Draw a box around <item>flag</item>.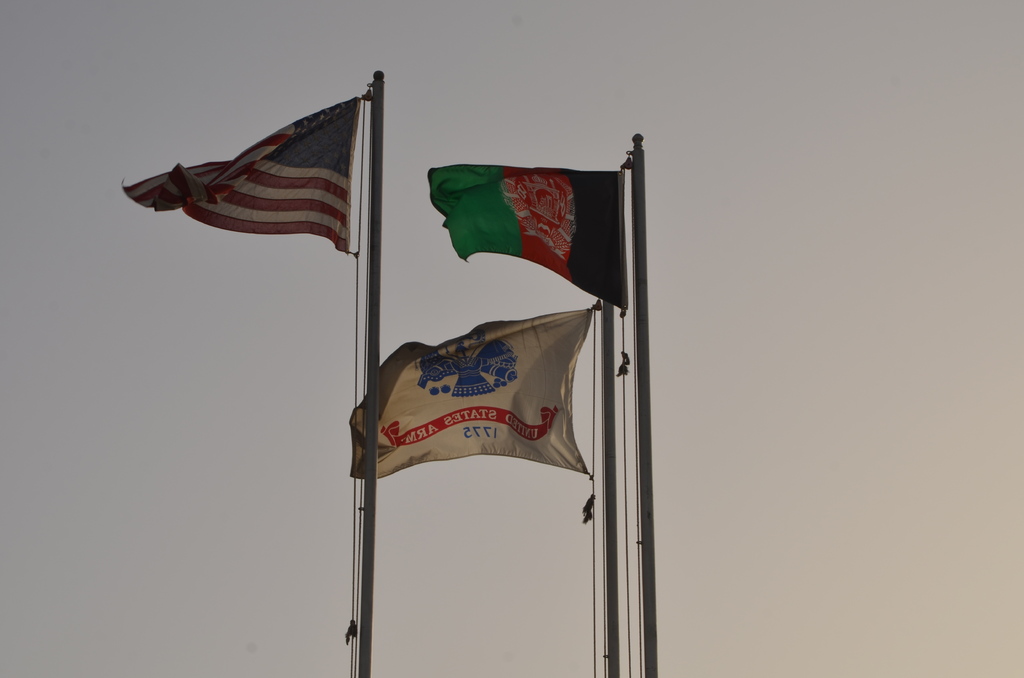
l=120, t=96, r=356, b=249.
